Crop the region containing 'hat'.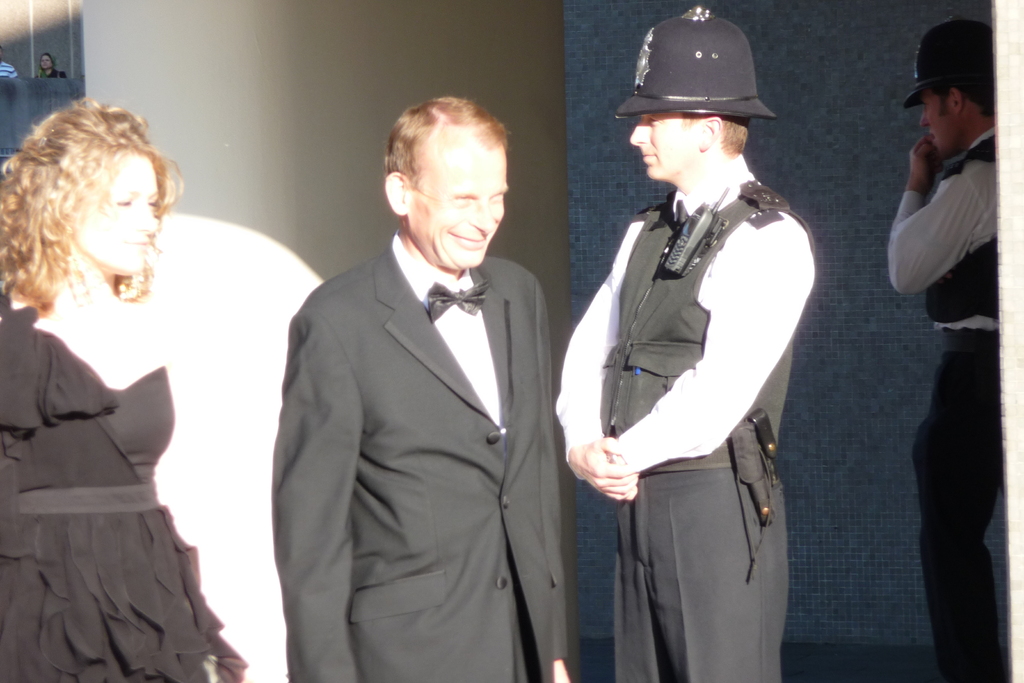
Crop region: box=[617, 0, 772, 122].
